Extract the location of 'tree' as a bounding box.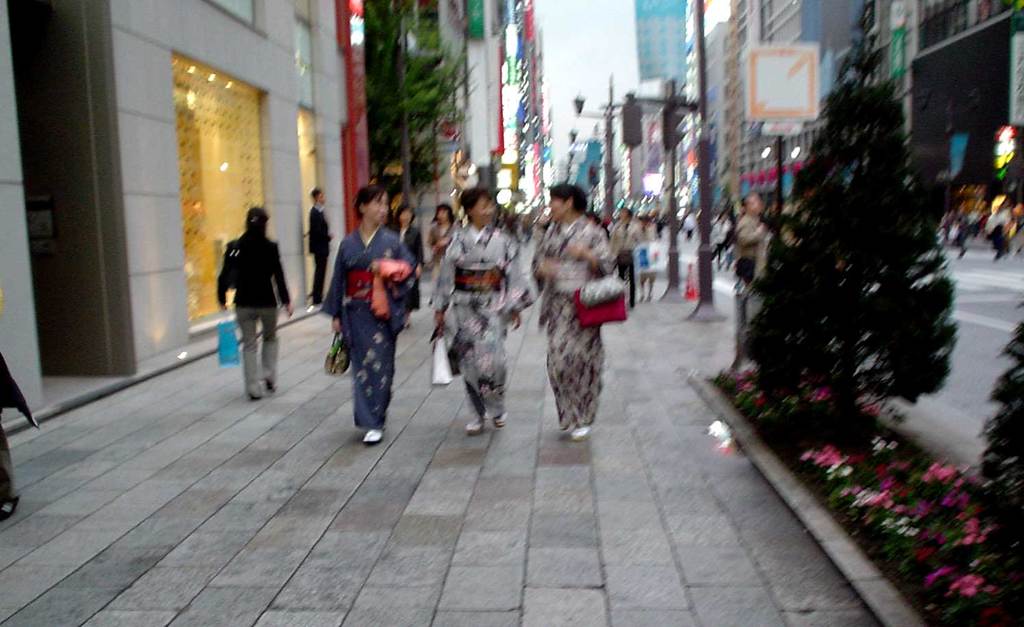
Rect(365, 0, 478, 241).
